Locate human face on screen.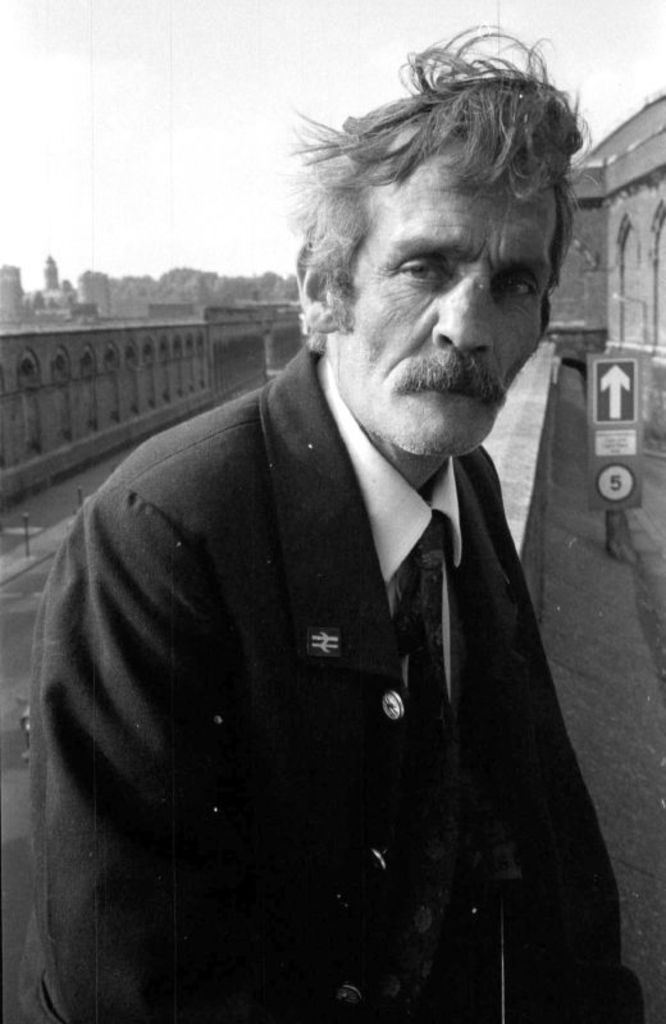
On screen at detection(334, 128, 566, 475).
